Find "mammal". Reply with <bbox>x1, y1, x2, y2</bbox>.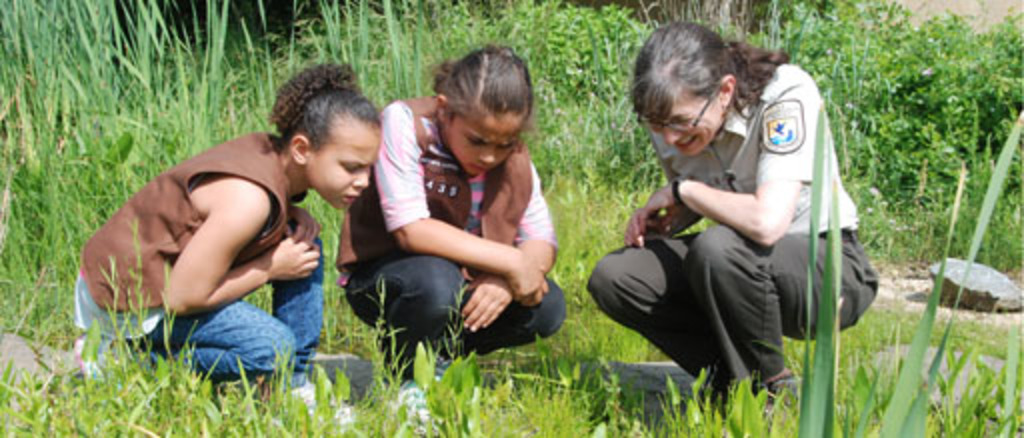
<bbox>582, 22, 884, 434</bbox>.
